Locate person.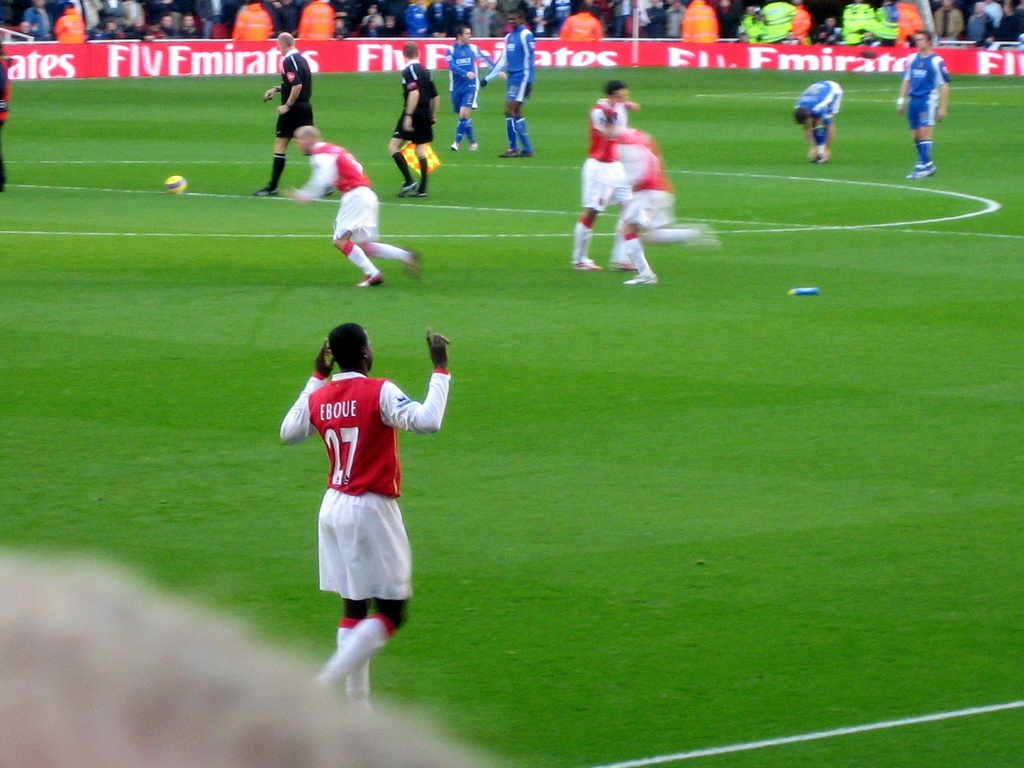
Bounding box: bbox(265, 38, 313, 208).
